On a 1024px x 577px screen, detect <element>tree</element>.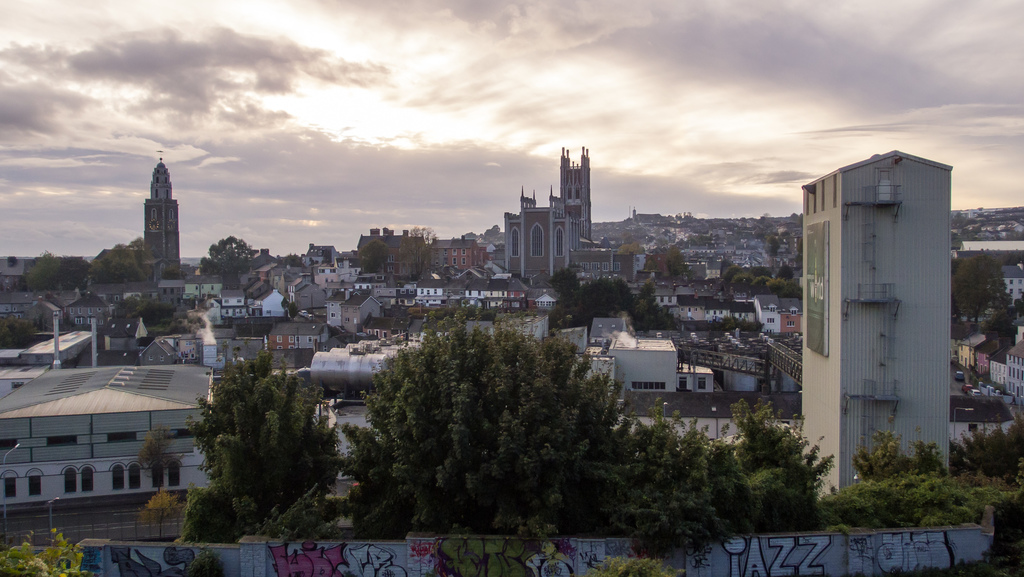
<box>767,282,788,295</box>.
